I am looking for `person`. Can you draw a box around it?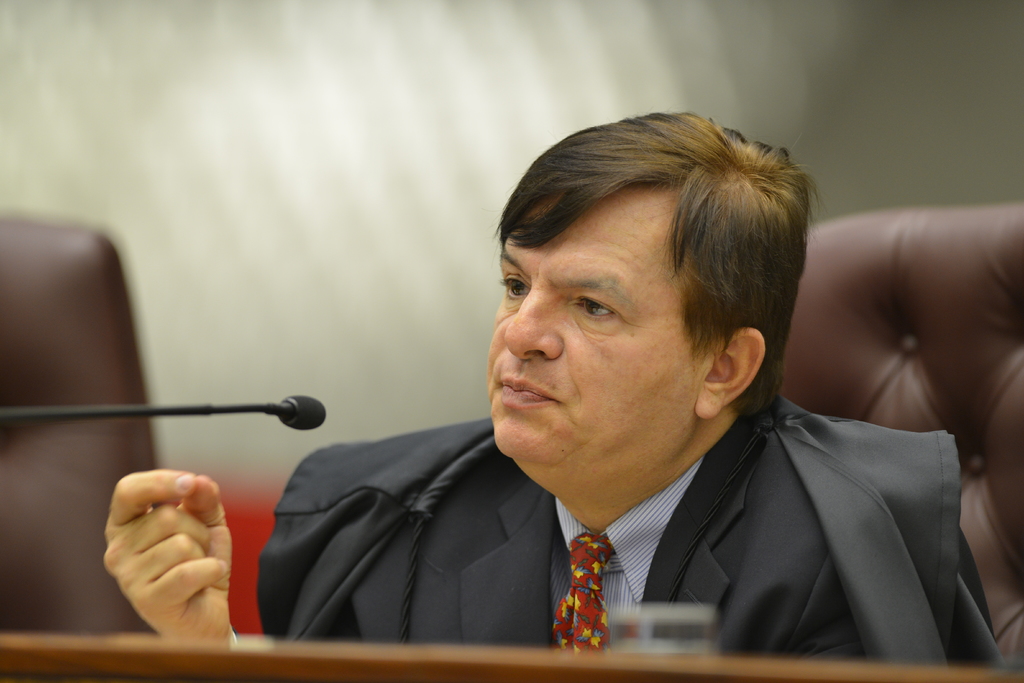
Sure, the bounding box is x1=104 y1=105 x2=1011 y2=668.
